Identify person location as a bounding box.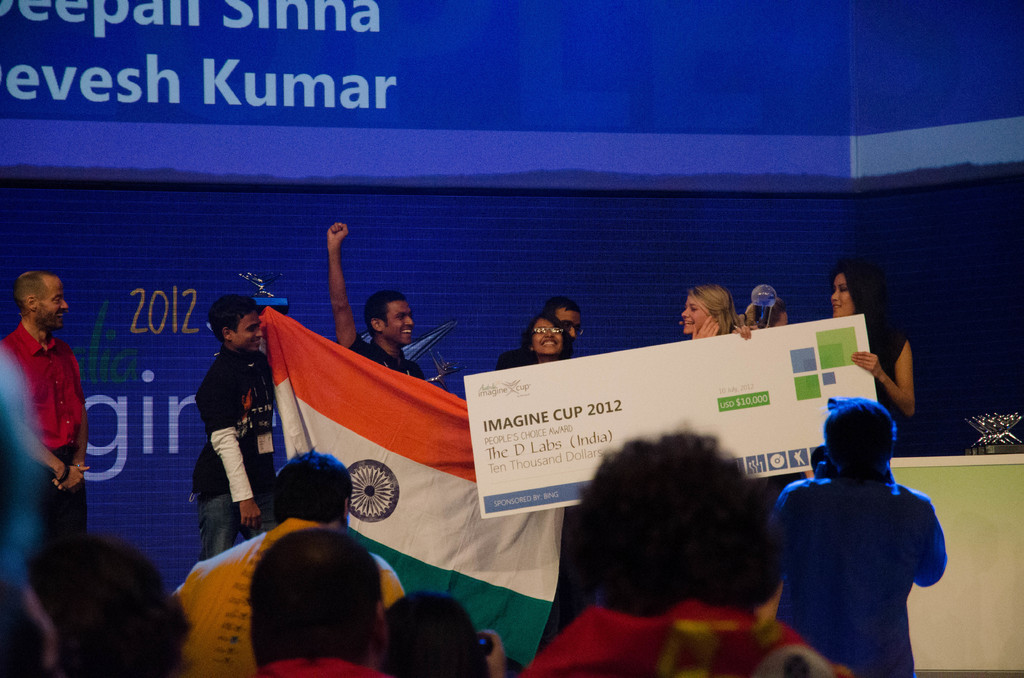
locate(188, 293, 284, 569).
